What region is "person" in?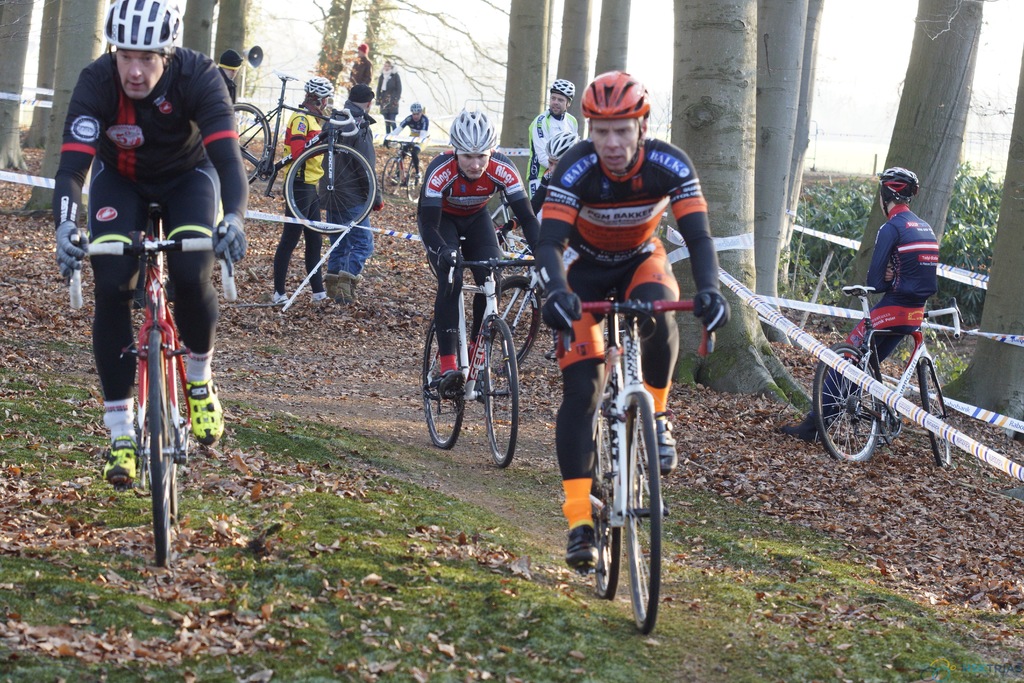
box(75, 25, 223, 561).
